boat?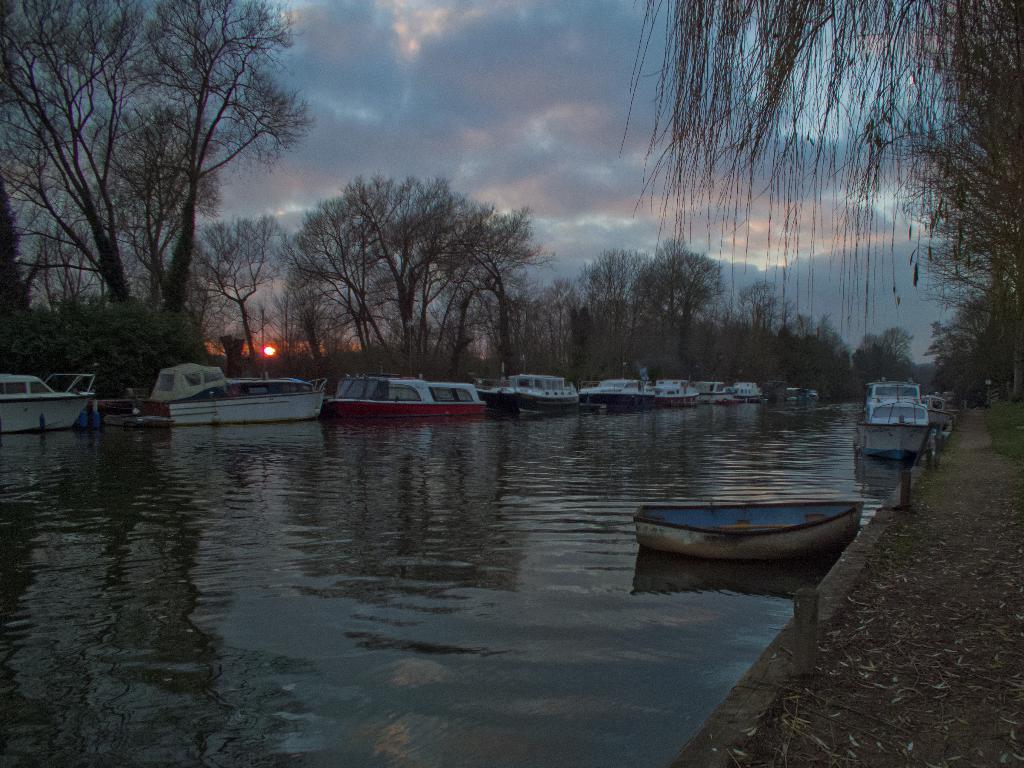
select_region(631, 500, 869, 561)
